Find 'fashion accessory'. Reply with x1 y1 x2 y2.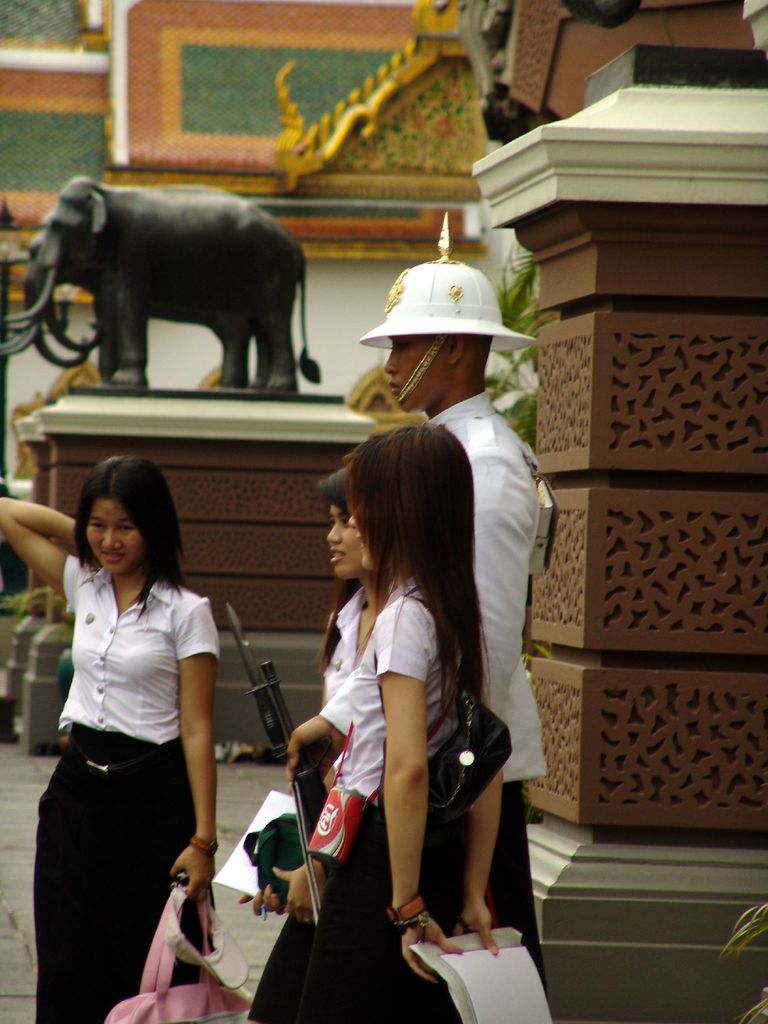
166 882 248 993.
